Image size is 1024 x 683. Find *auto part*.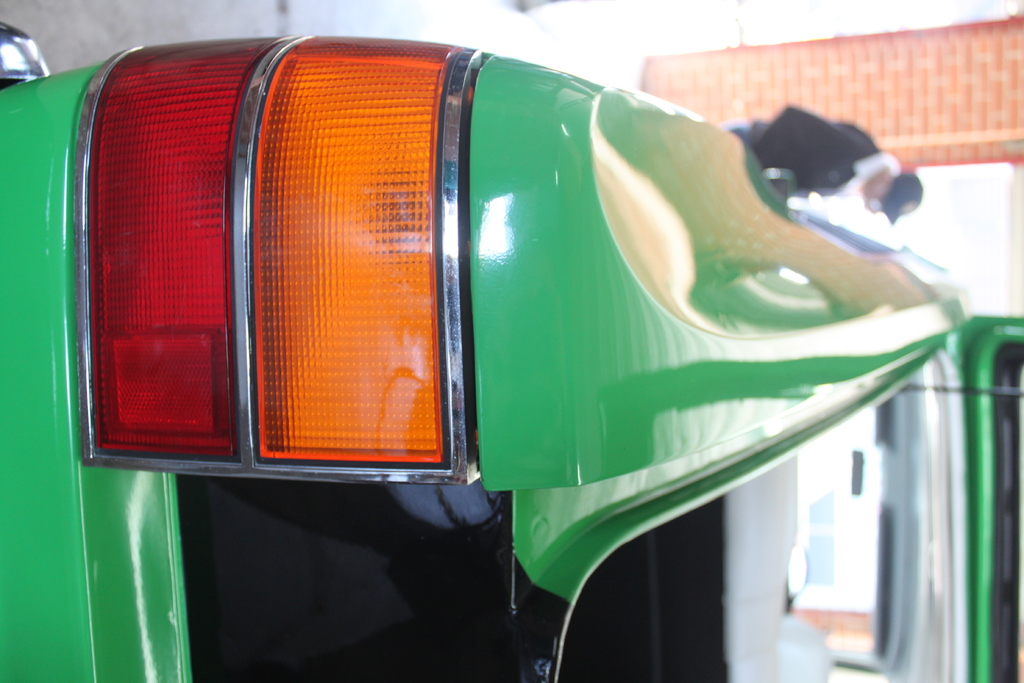
{"x1": 81, "y1": 30, "x2": 291, "y2": 477}.
